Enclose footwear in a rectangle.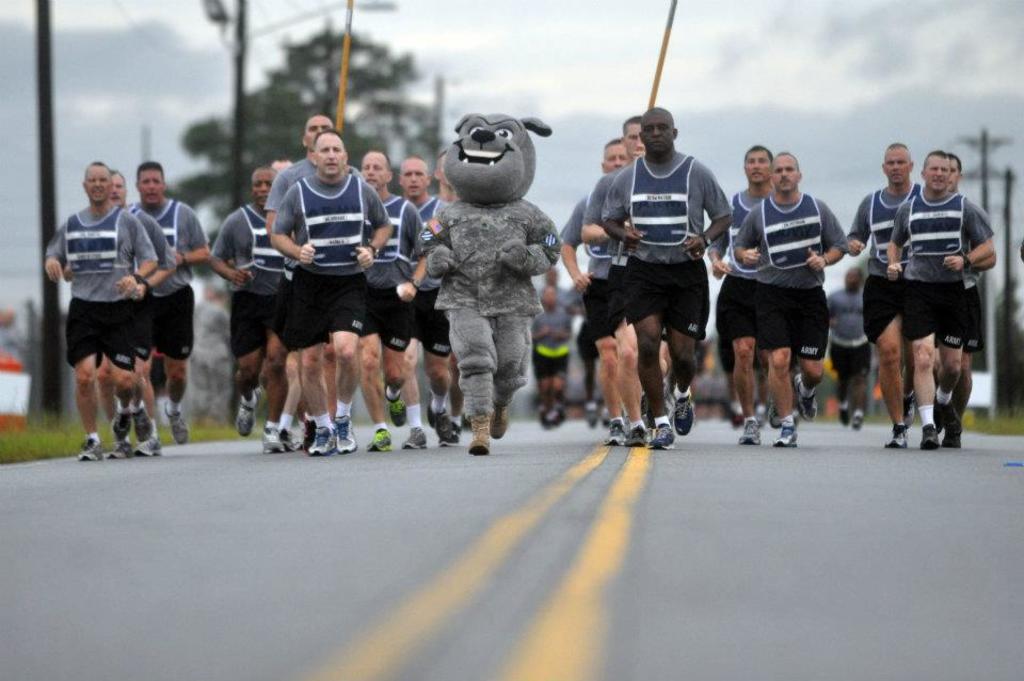
(left=850, top=407, right=864, bottom=433).
